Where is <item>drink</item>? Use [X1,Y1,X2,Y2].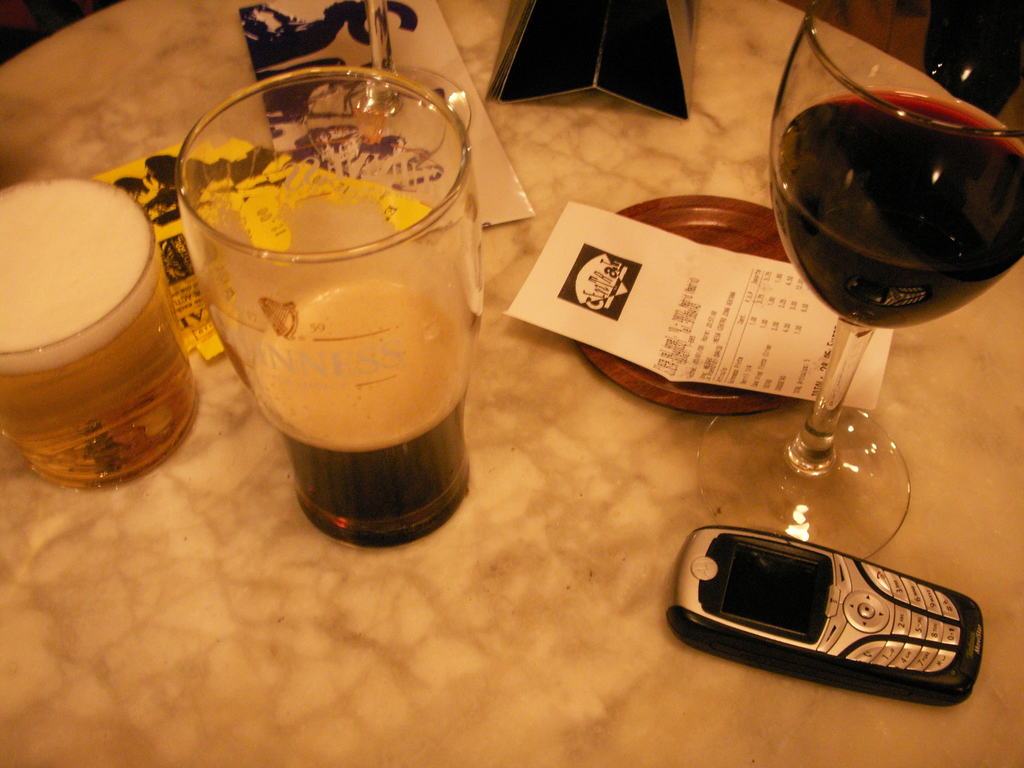
[0,177,199,497].
